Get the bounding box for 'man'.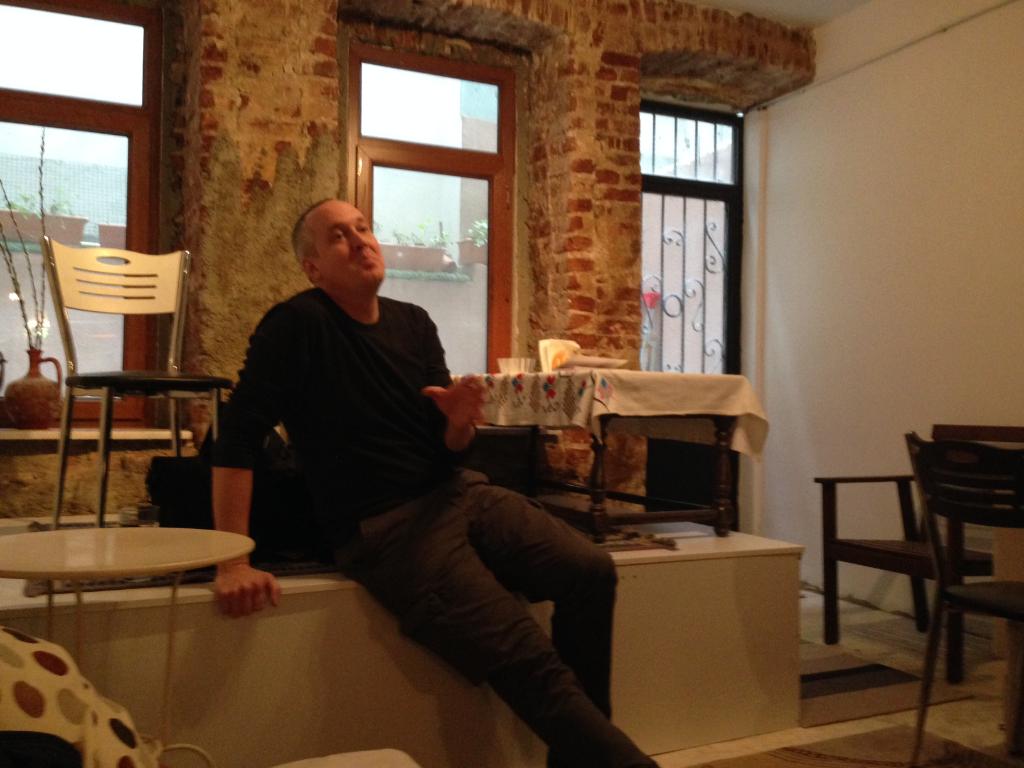
bbox(182, 176, 612, 719).
